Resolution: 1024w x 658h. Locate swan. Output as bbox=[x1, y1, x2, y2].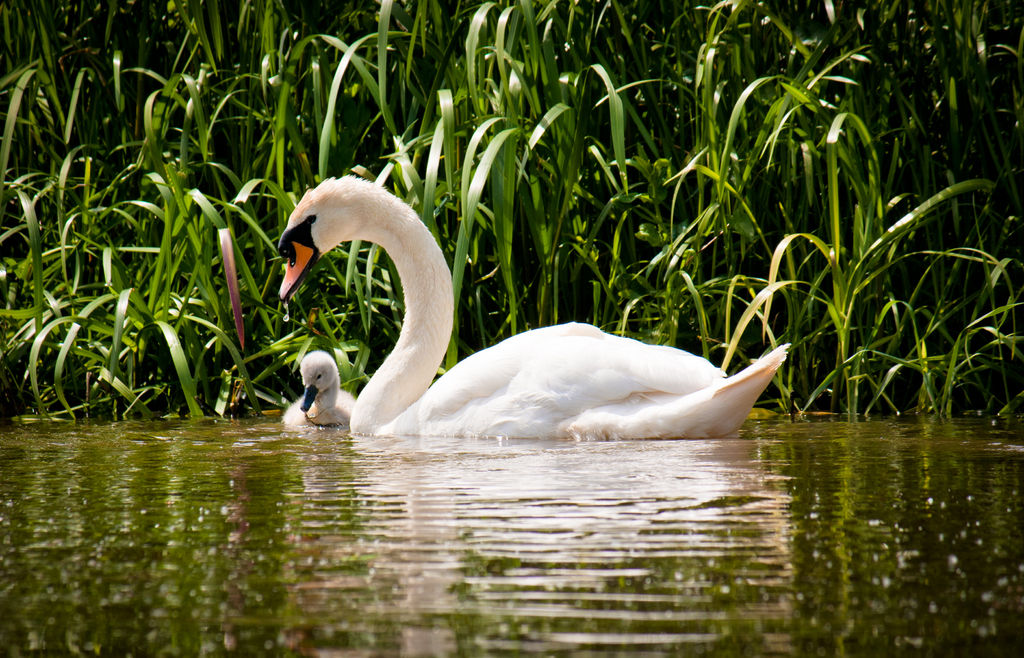
bbox=[279, 349, 354, 431].
